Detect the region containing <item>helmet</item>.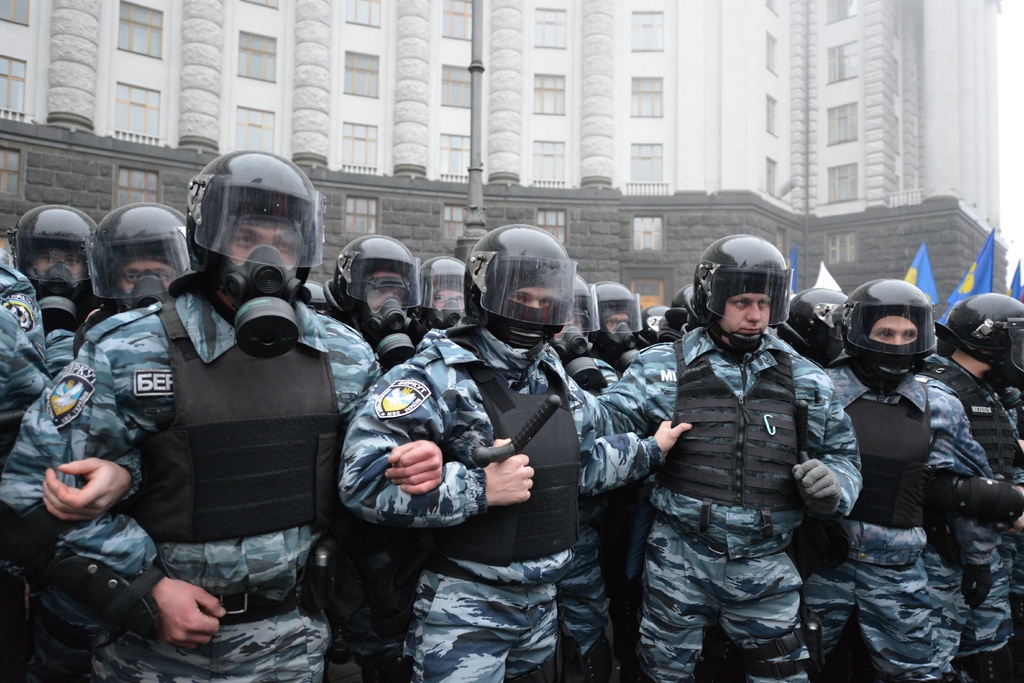
[left=834, top=276, right=936, bottom=389].
